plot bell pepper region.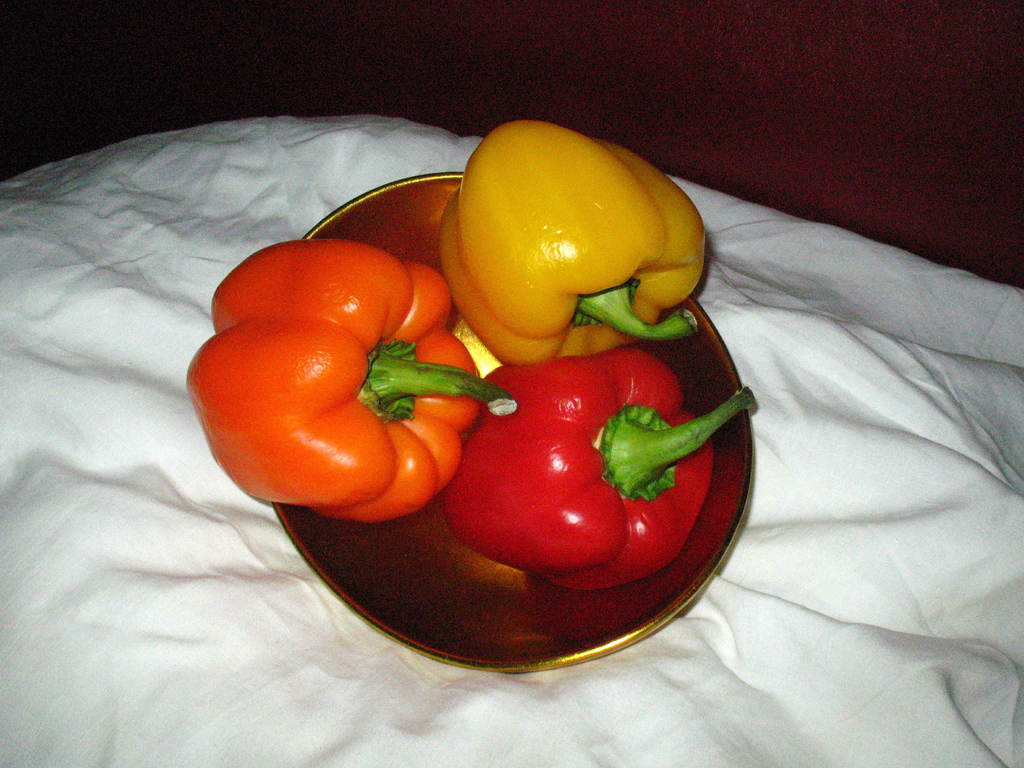
Plotted at [185,241,513,527].
